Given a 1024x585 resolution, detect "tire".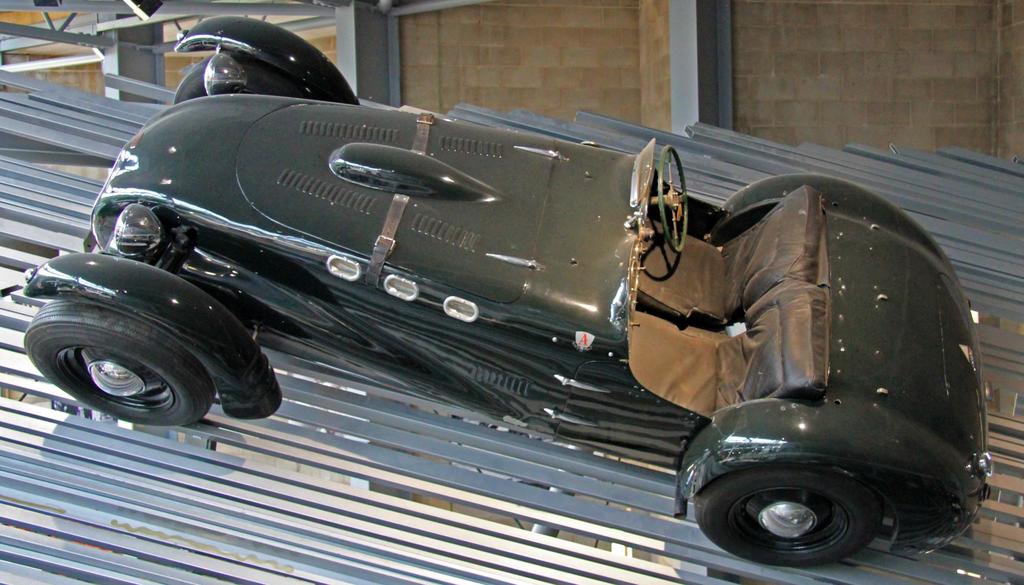
crop(26, 269, 243, 435).
